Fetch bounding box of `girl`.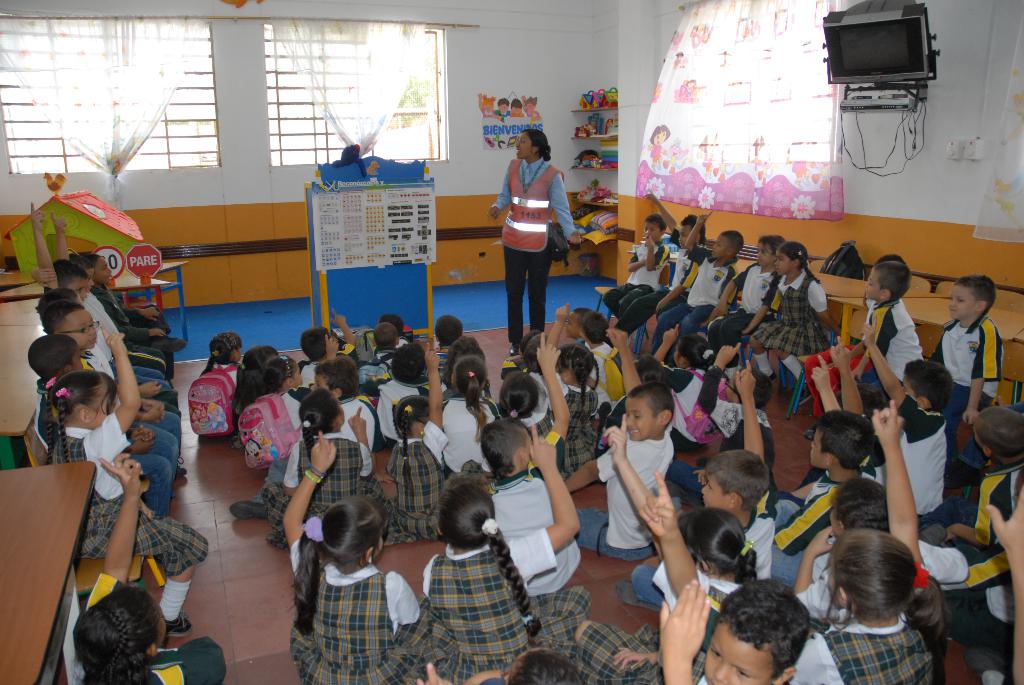
Bbox: {"left": 794, "top": 471, "right": 891, "bottom": 622}.
